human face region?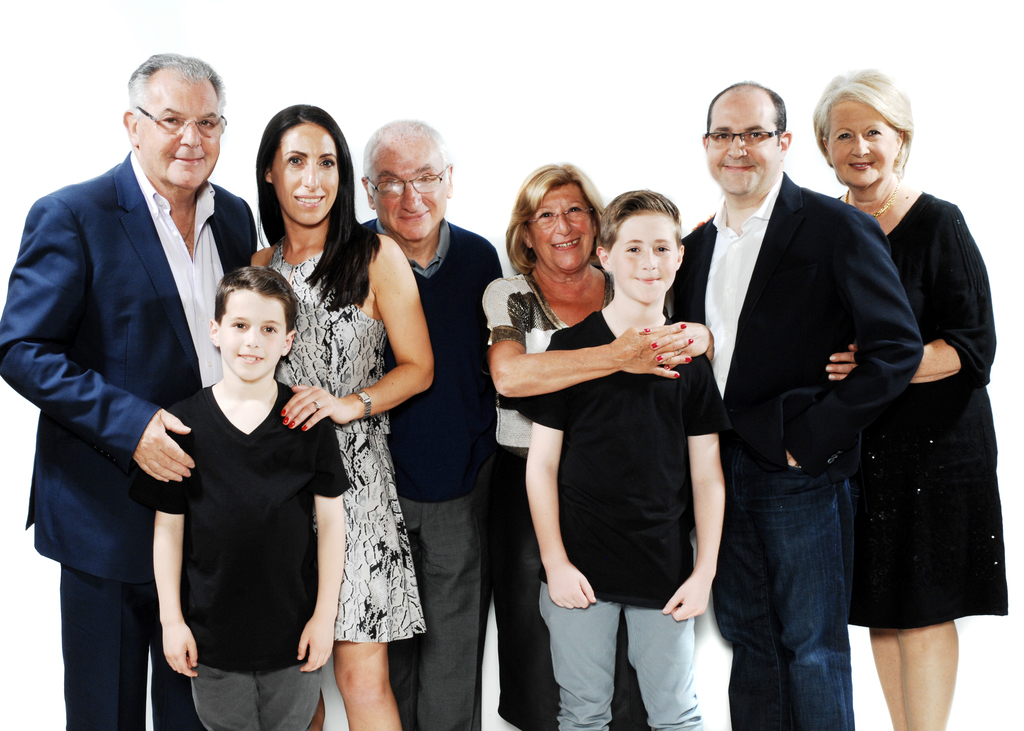
x1=268, y1=127, x2=339, y2=225
